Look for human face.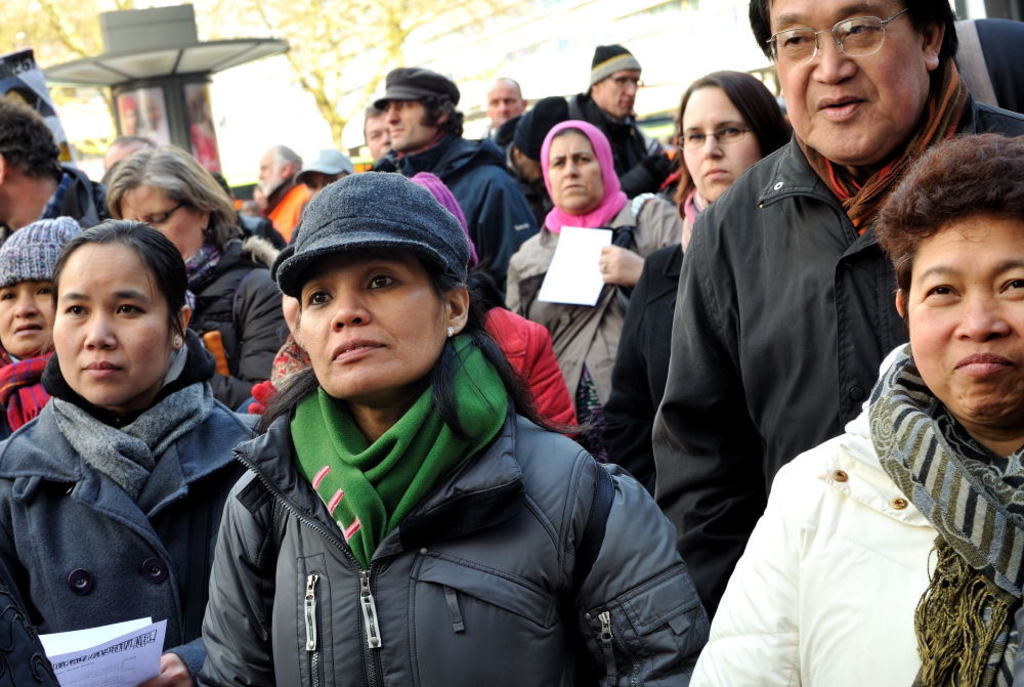
Found: bbox(546, 137, 595, 212).
